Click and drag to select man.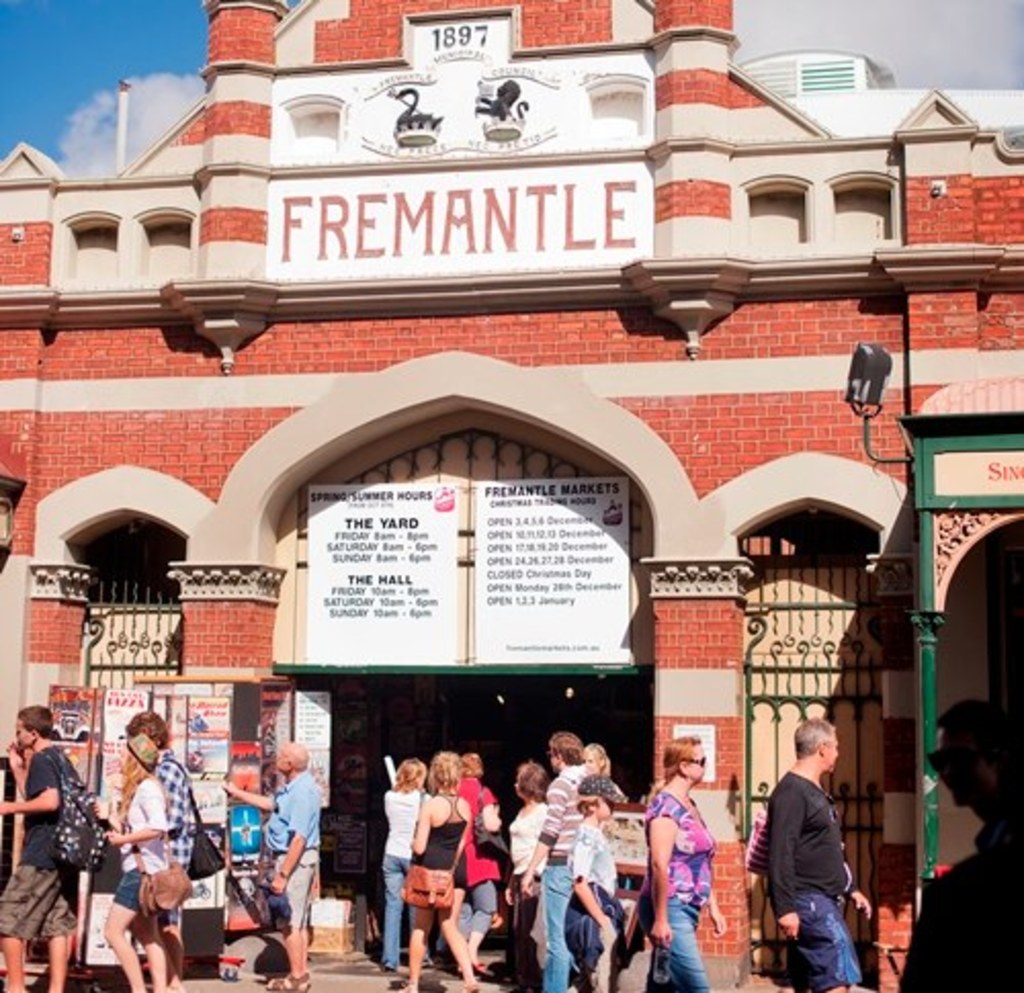
Selection: Rect(0, 704, 78, 991).
